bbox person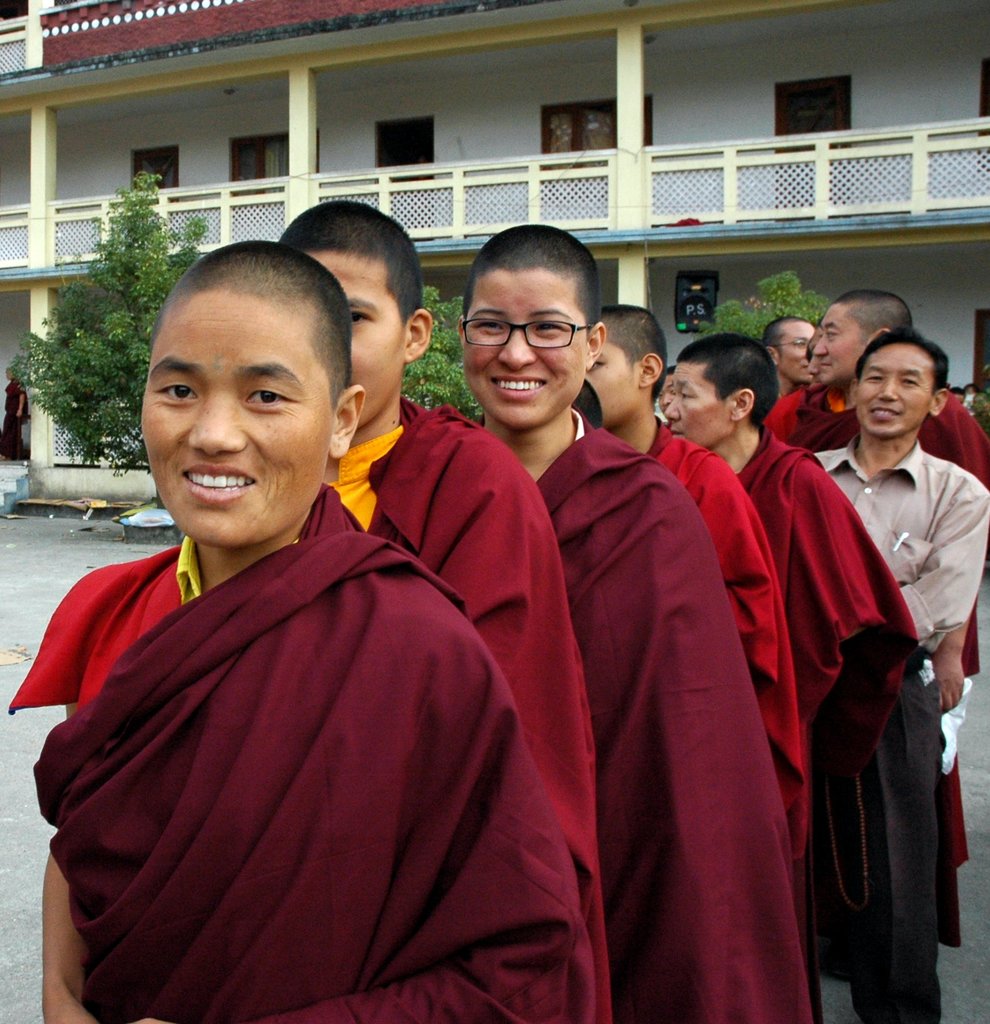
(left=0, top=369, right=33, bottom=463)
